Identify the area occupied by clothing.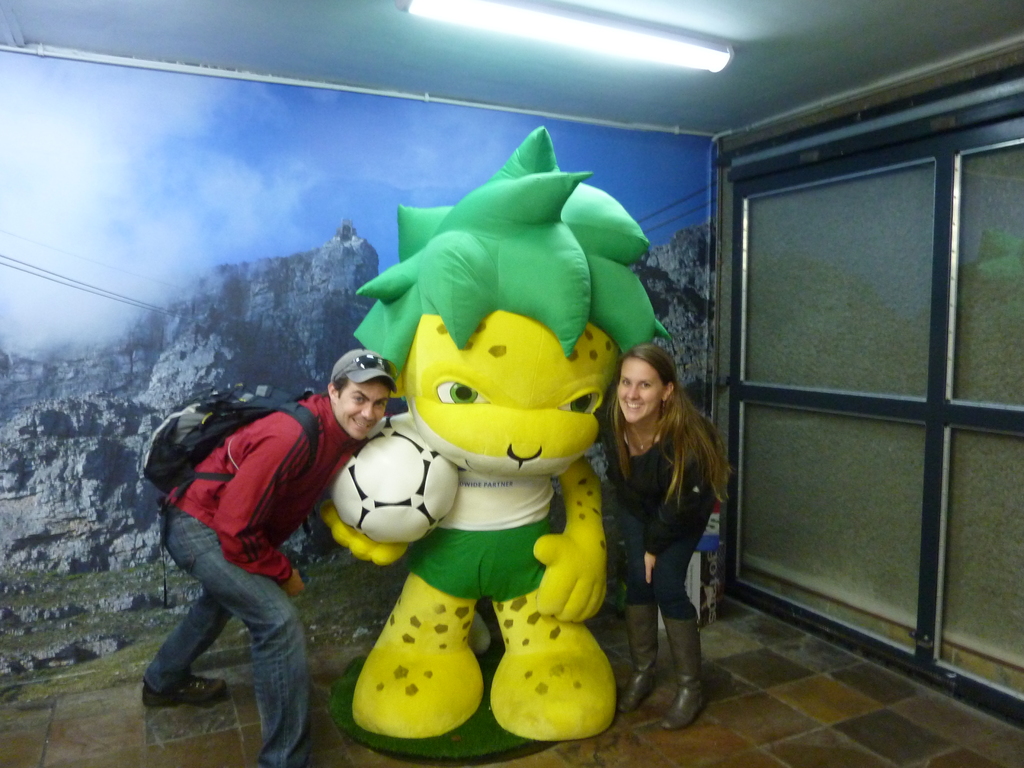
Area: <region>596, 401, 715, 623</region>.
